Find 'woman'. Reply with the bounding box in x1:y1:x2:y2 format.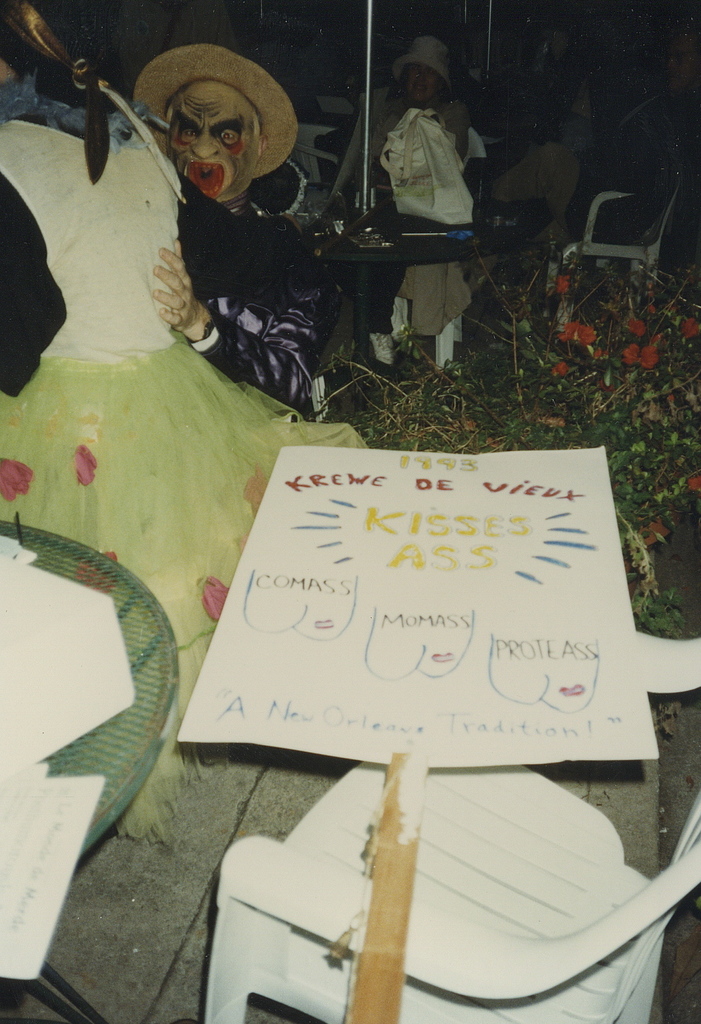
335:34:476:366.
